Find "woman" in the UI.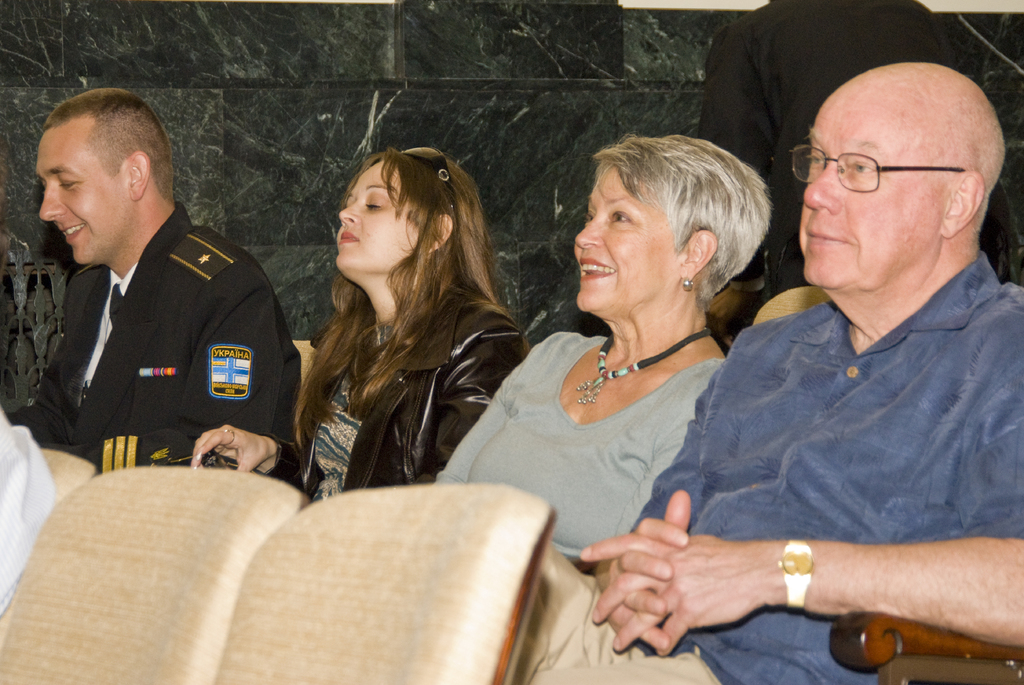
UI element at <bbox>271, 128, 516, 516</bbox>.
